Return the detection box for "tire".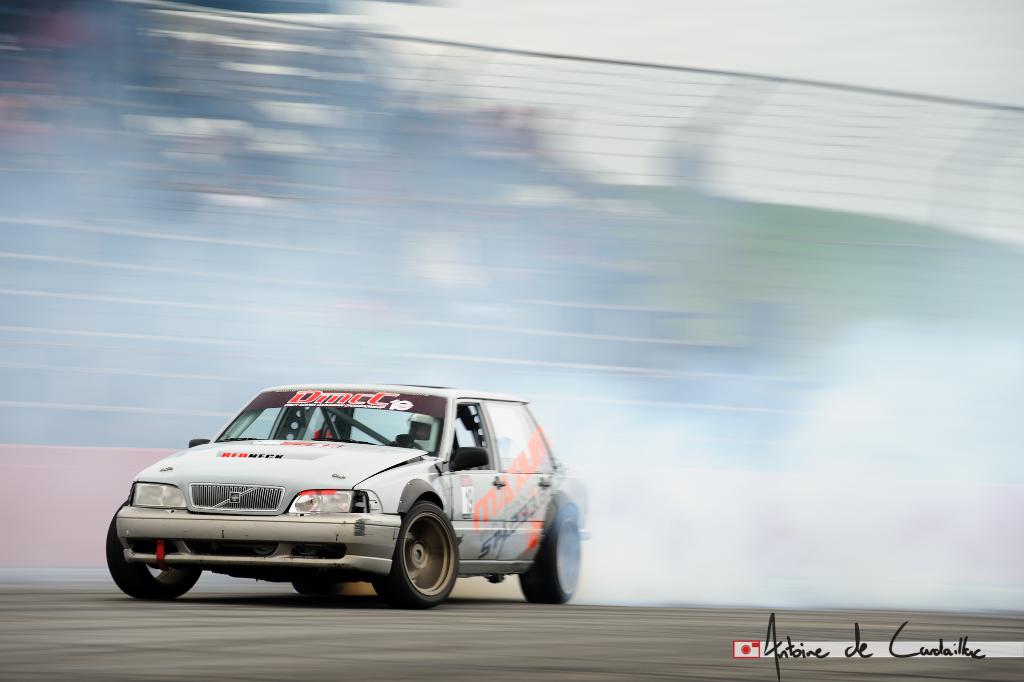
[x1=107, y1=498, x2=202, y2=599].
